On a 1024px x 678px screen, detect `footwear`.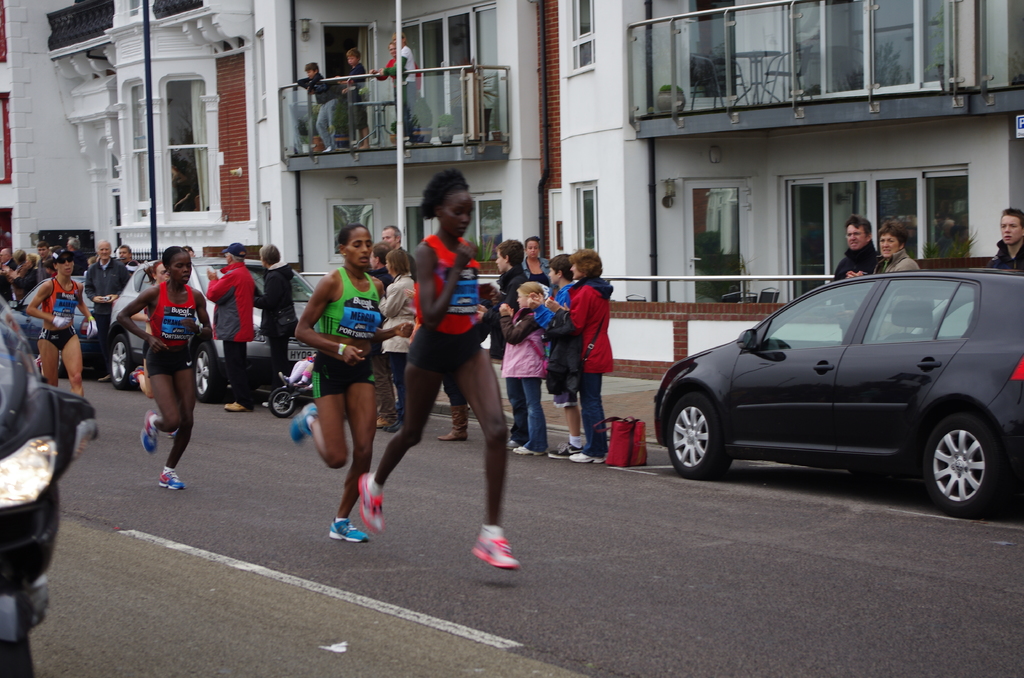
region(228, 403, 248, 414).
